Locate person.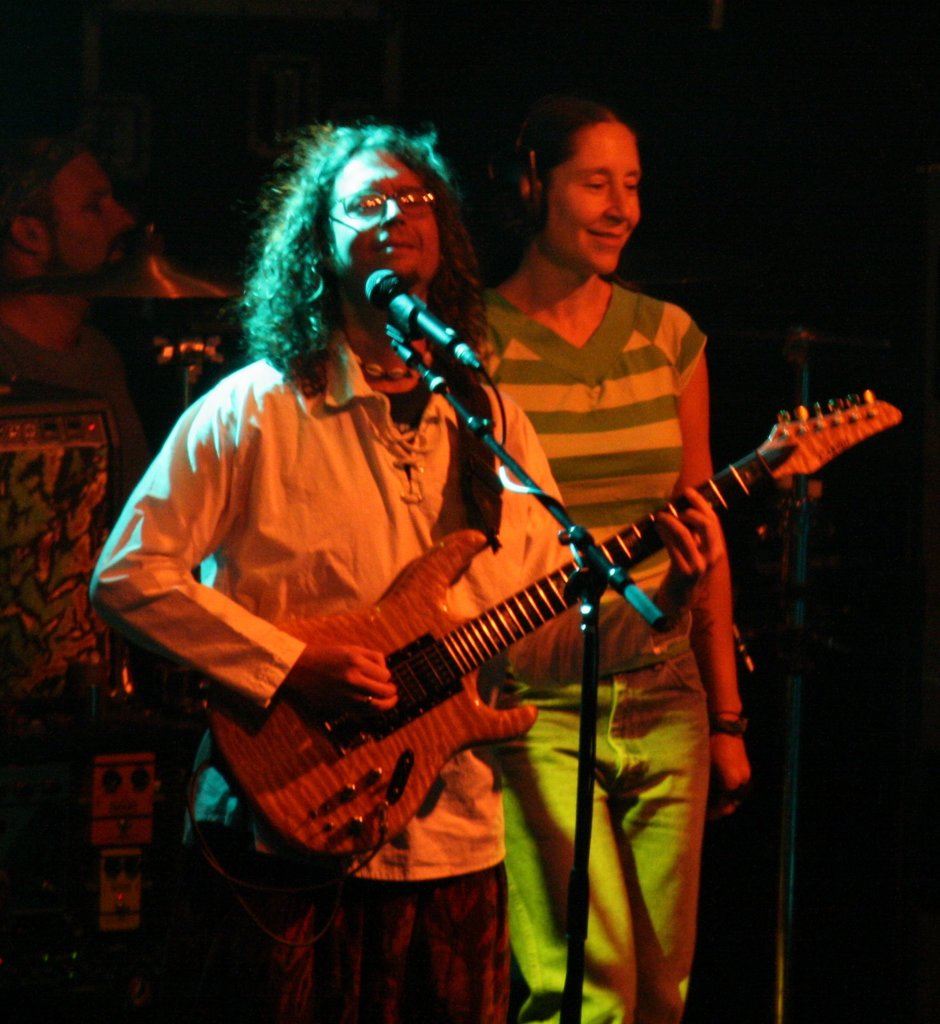
Bounding box: (x1=0, y1=122, x2=215, y2=1021).
